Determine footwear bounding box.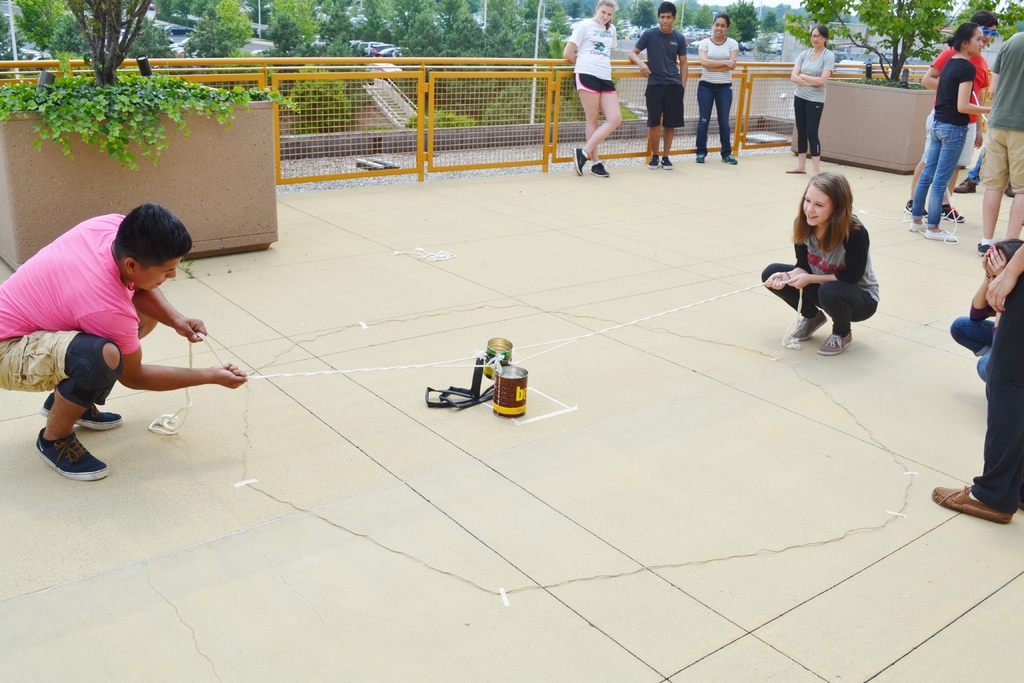
Determined: {"left": 931, "top": 487, "right": 1007, "bottom": 519}.
